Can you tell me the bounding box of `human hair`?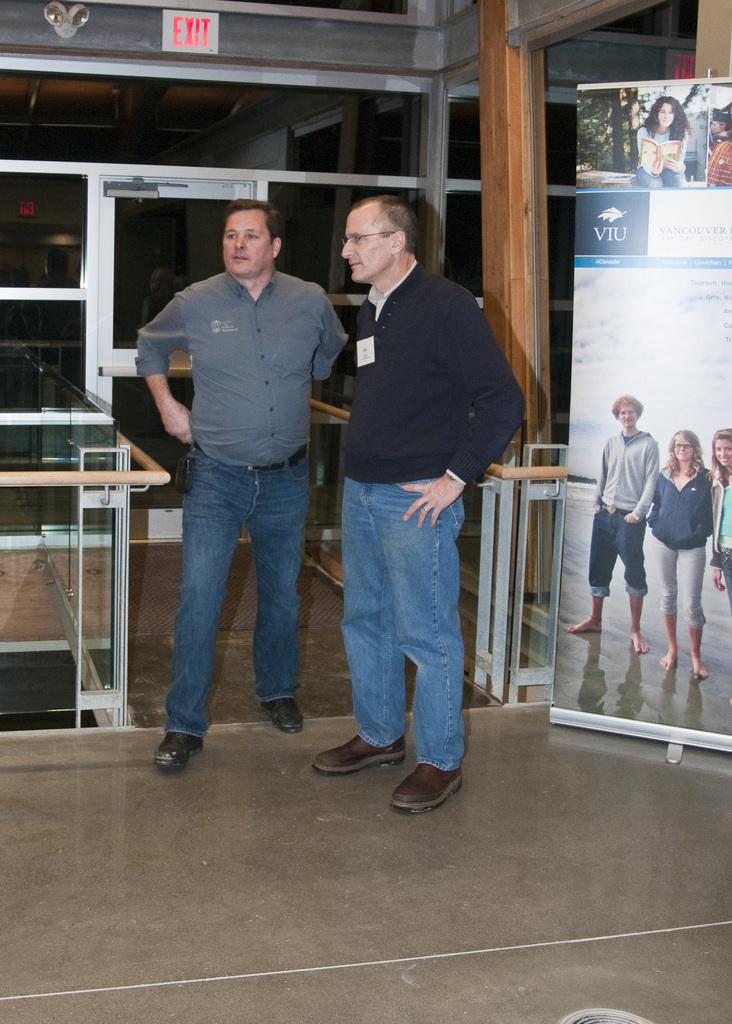
left=611, top=394, right=644, bottom=422.
